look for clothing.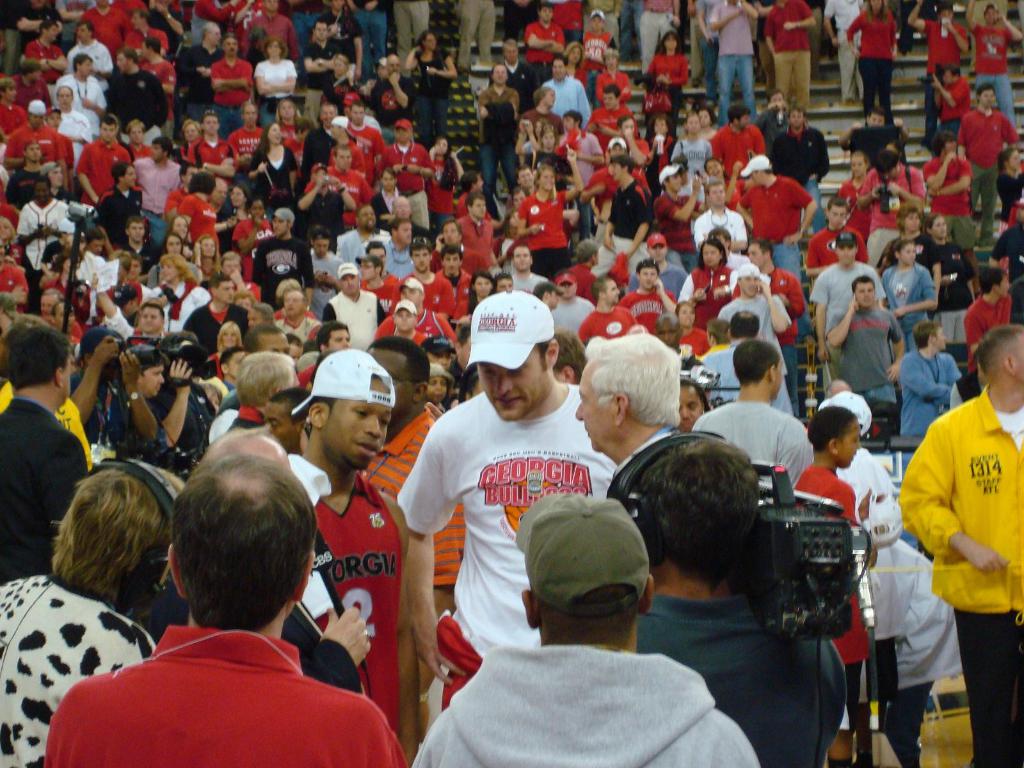
Found: (408, 331, 424, 347).
